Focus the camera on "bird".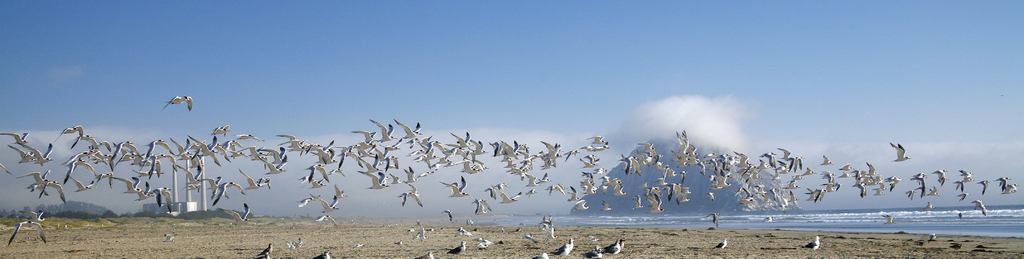
Focus region: (801, 233, 821, 253).
